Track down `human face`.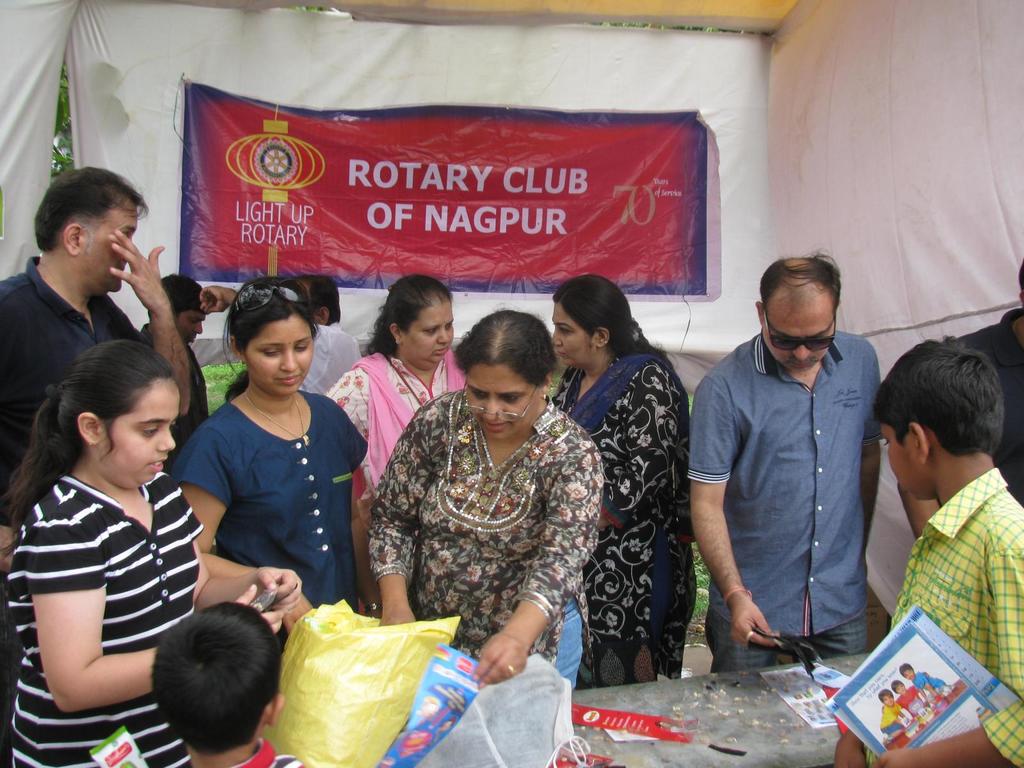
Tracked to 395,297,457,362.
